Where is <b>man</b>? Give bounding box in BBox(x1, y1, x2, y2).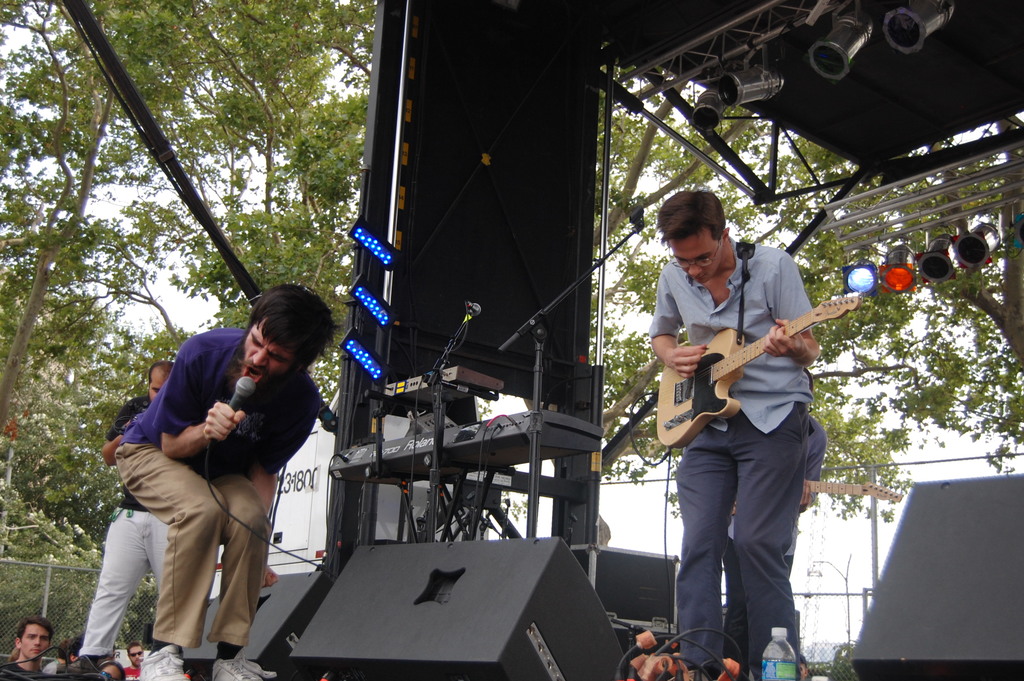
BBox(724, 419, 826, 680).
